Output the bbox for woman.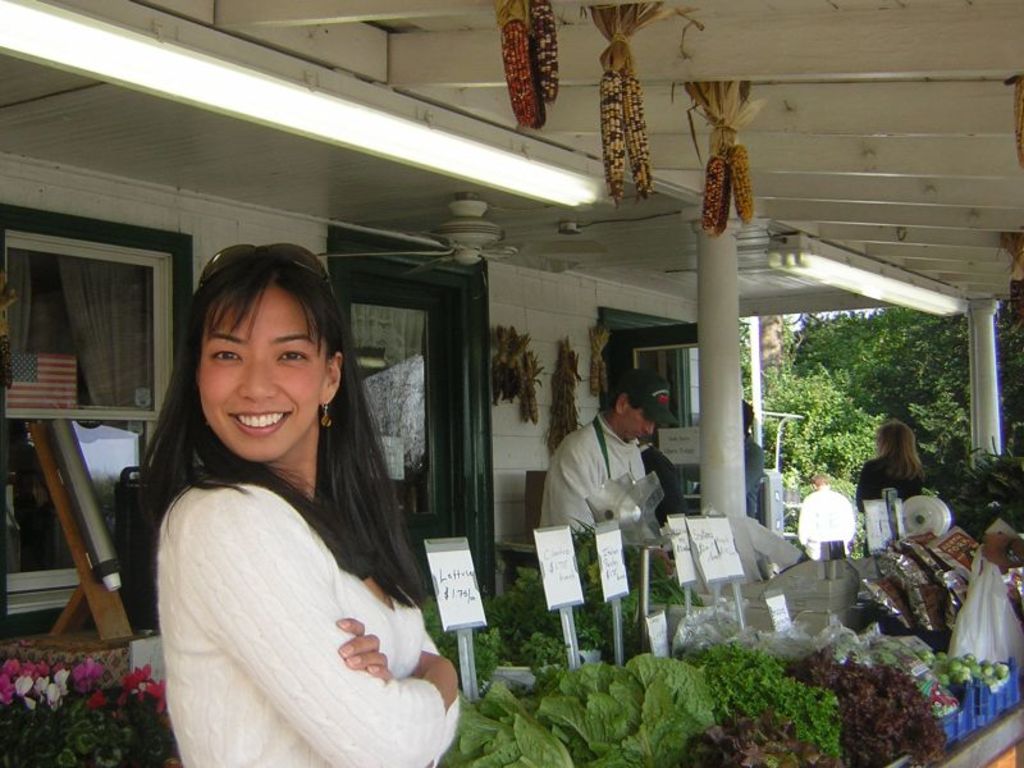
locate(856, 422, 933, 567).
